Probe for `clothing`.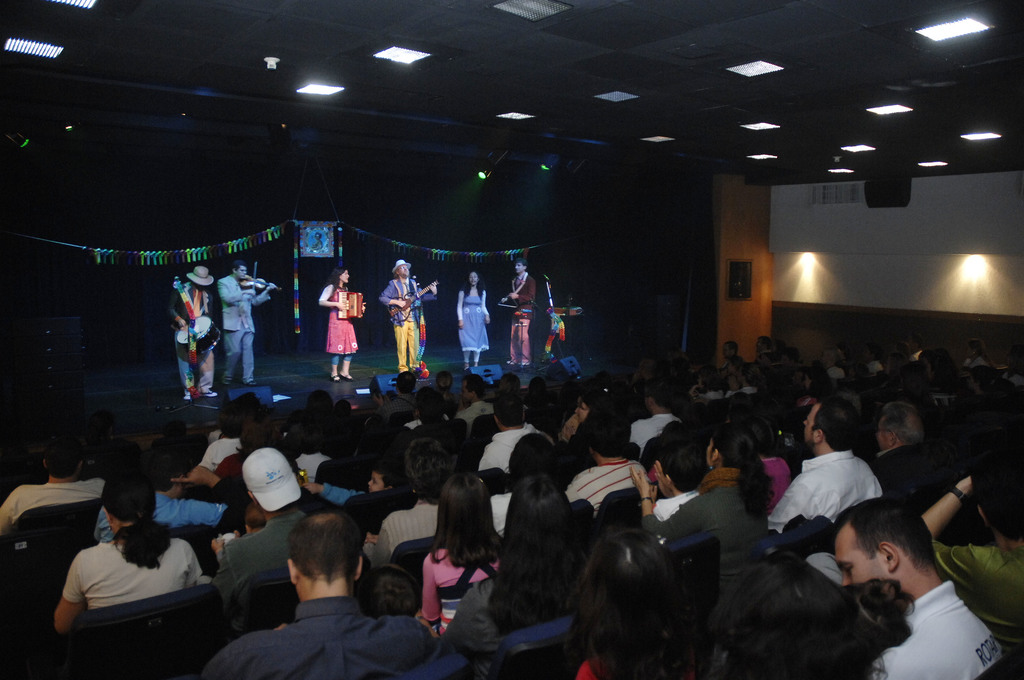
Probe result: (60, 540, 202, 610).
